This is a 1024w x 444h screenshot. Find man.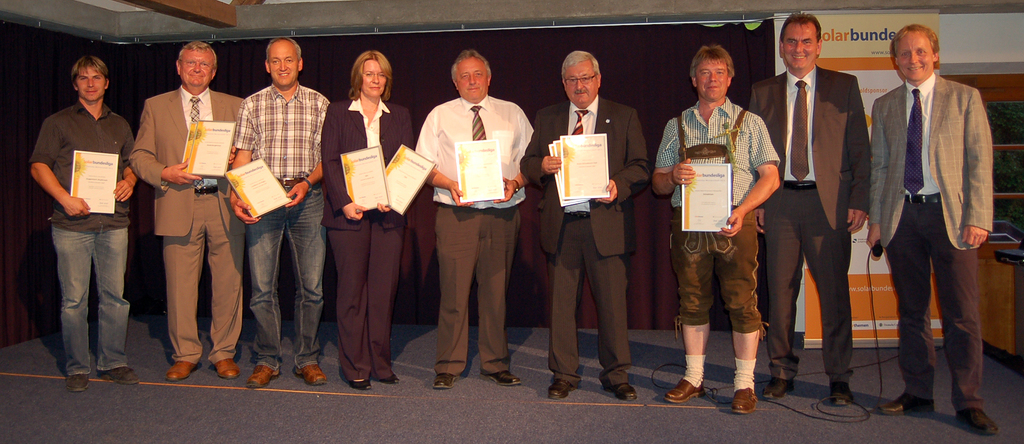
Bounding box: (24, 53, 136, 388).
